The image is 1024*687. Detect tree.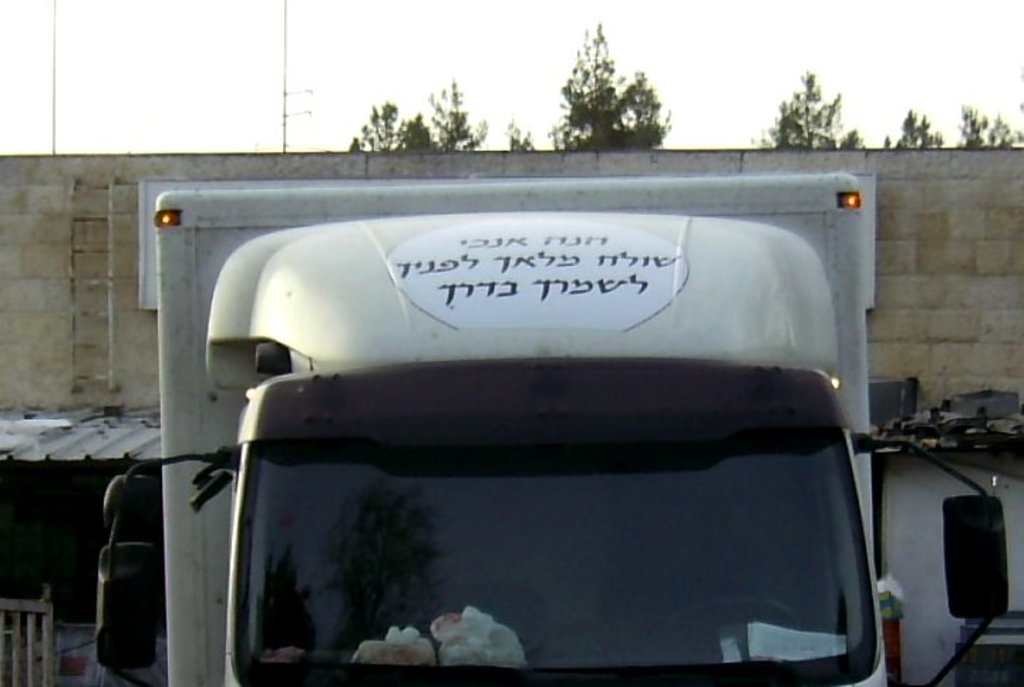
Detection: [550, 21, 671, 145].
